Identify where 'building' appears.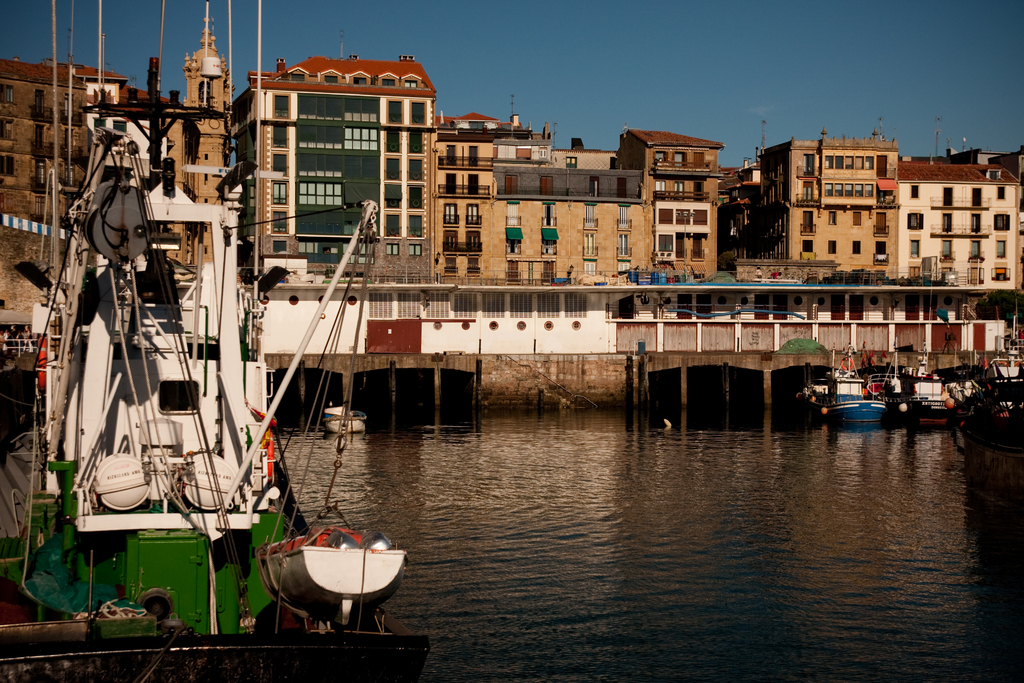
Appears at (left=435, top=114, right=723, bottom=279).
